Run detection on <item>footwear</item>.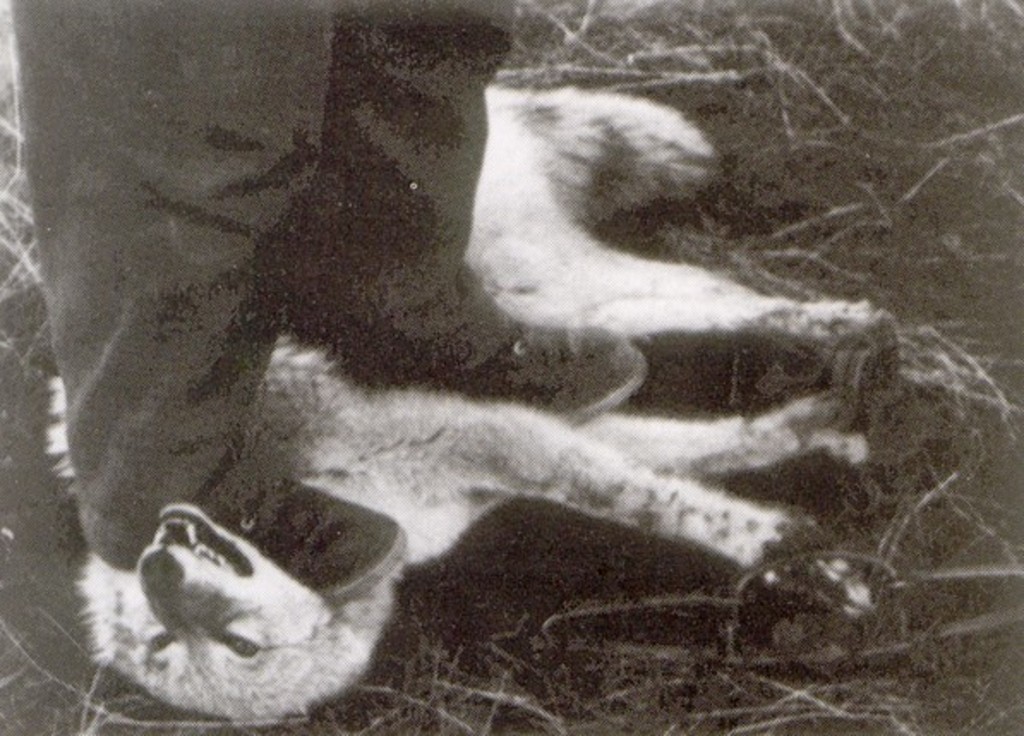
Result: bbox(398, 314, 643, 424).
